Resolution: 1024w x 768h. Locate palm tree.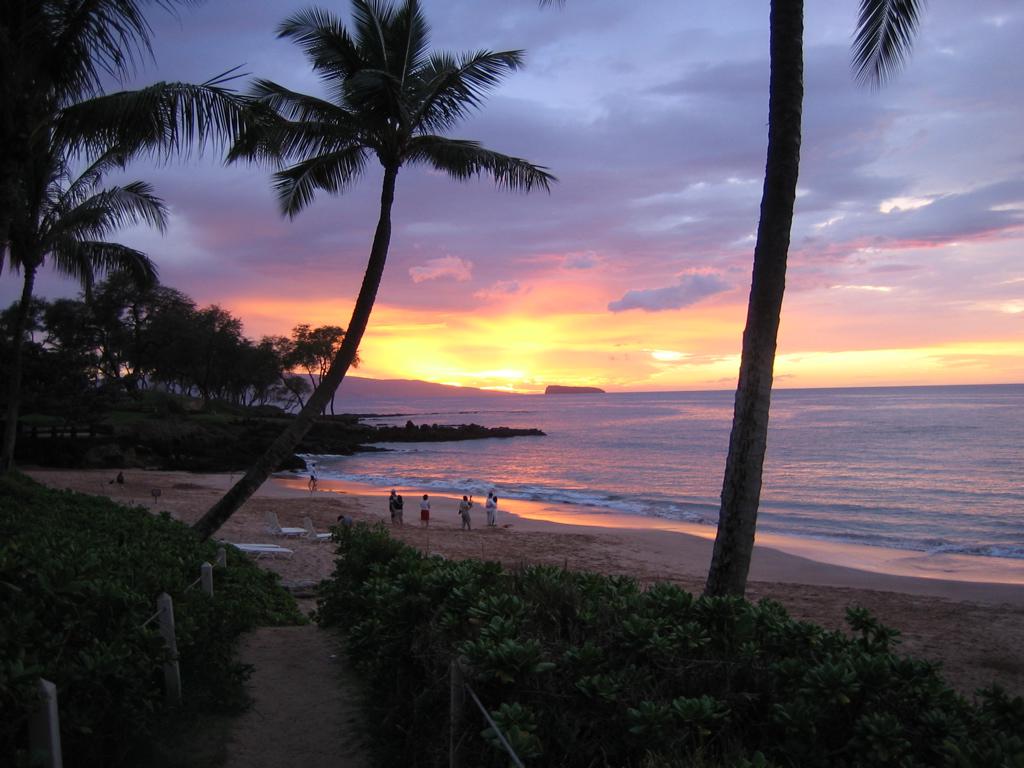
(x1=0, y1=116, x2=125, y2=350).
